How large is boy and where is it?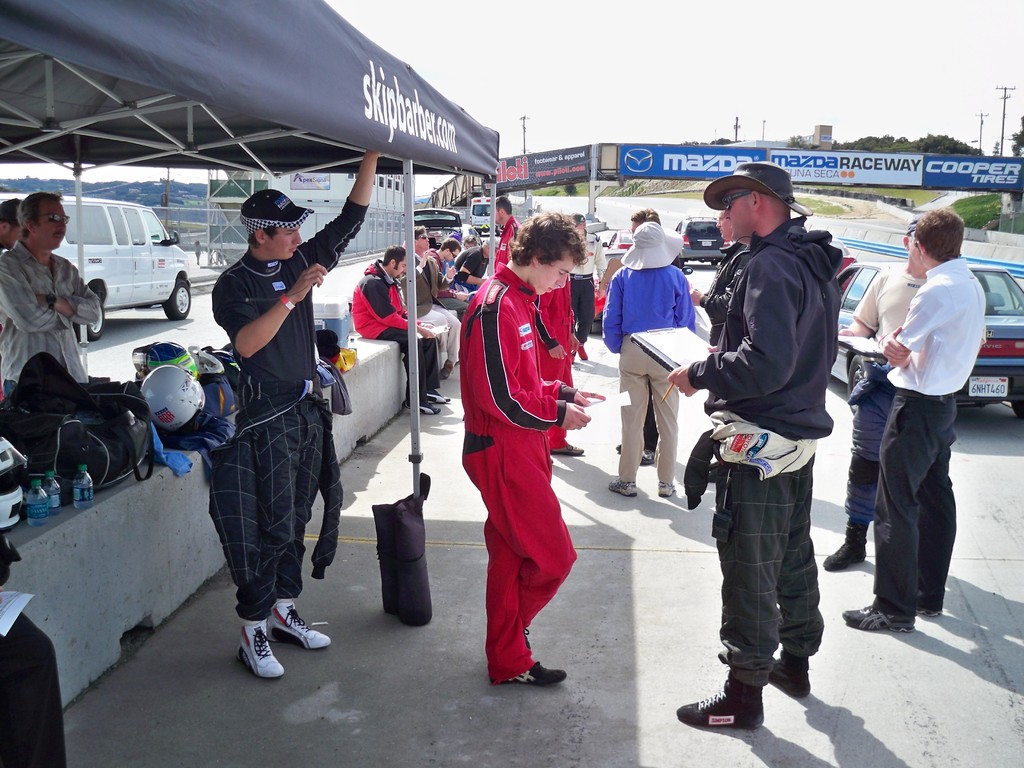
Bounding box: box(841, 205, 991, 634).
